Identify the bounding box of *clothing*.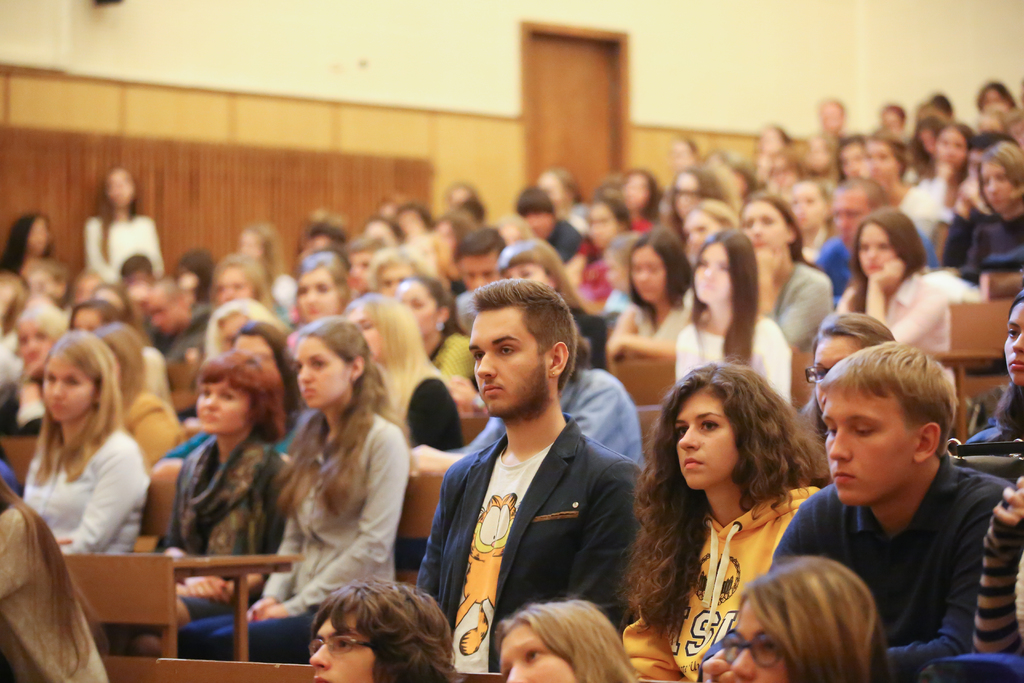
667 305 791 416.
